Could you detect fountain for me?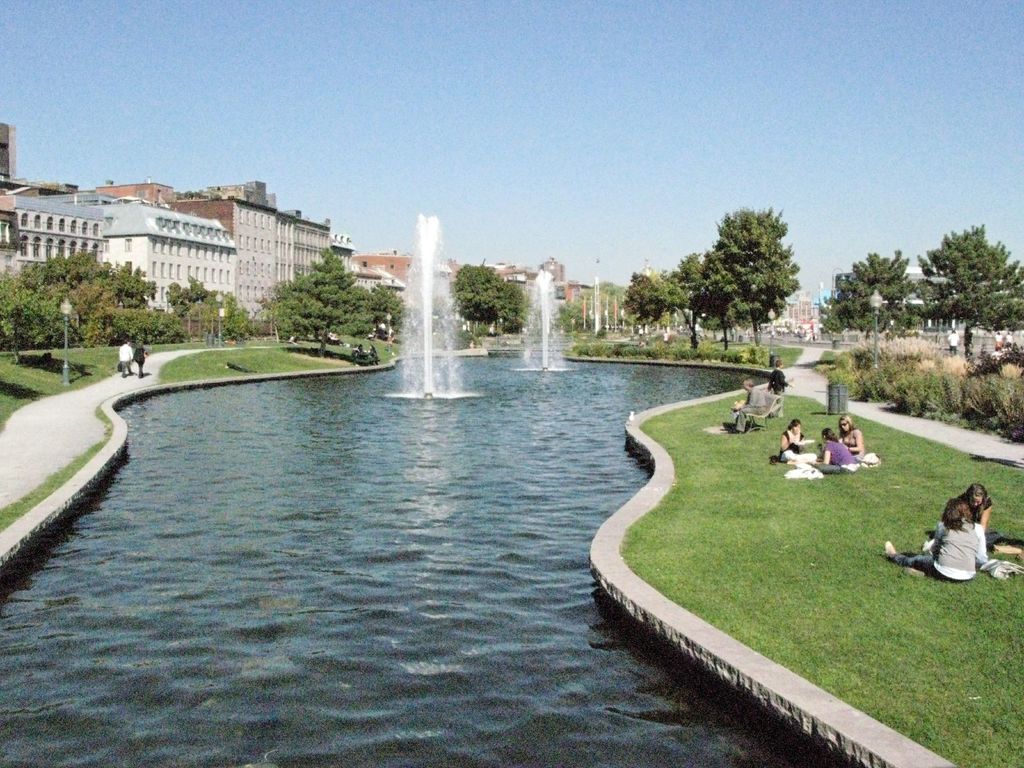
Detection result: <box>516,266,551,378</box>.
